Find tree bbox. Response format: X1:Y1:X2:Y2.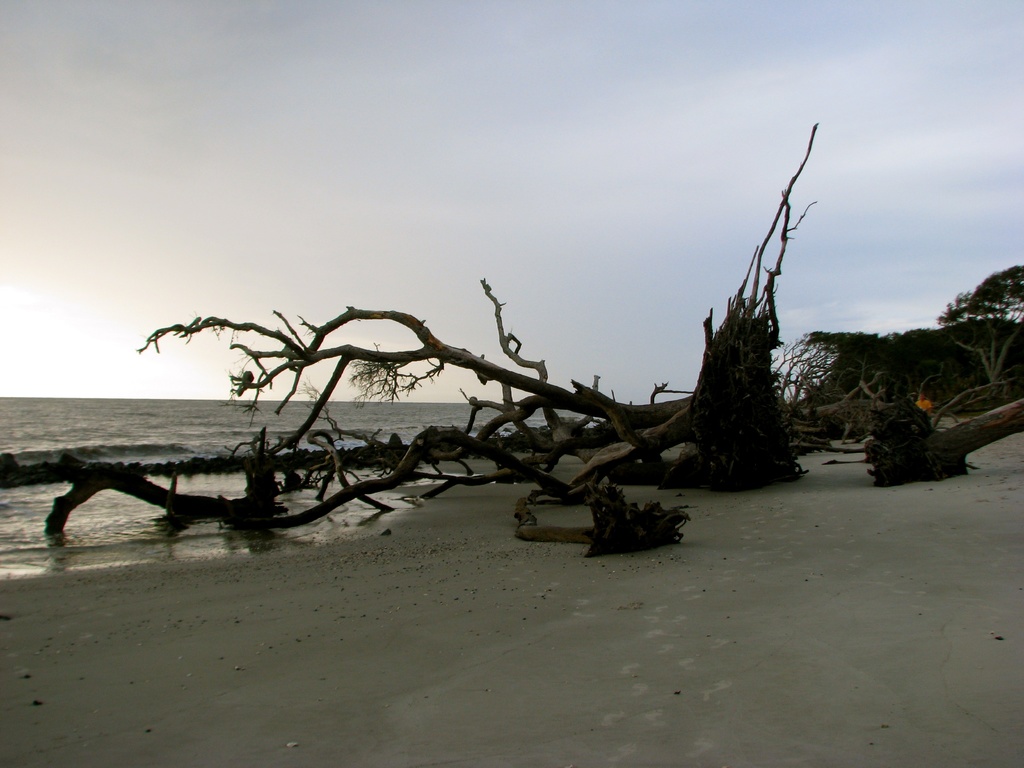
944:267:1023:399.
